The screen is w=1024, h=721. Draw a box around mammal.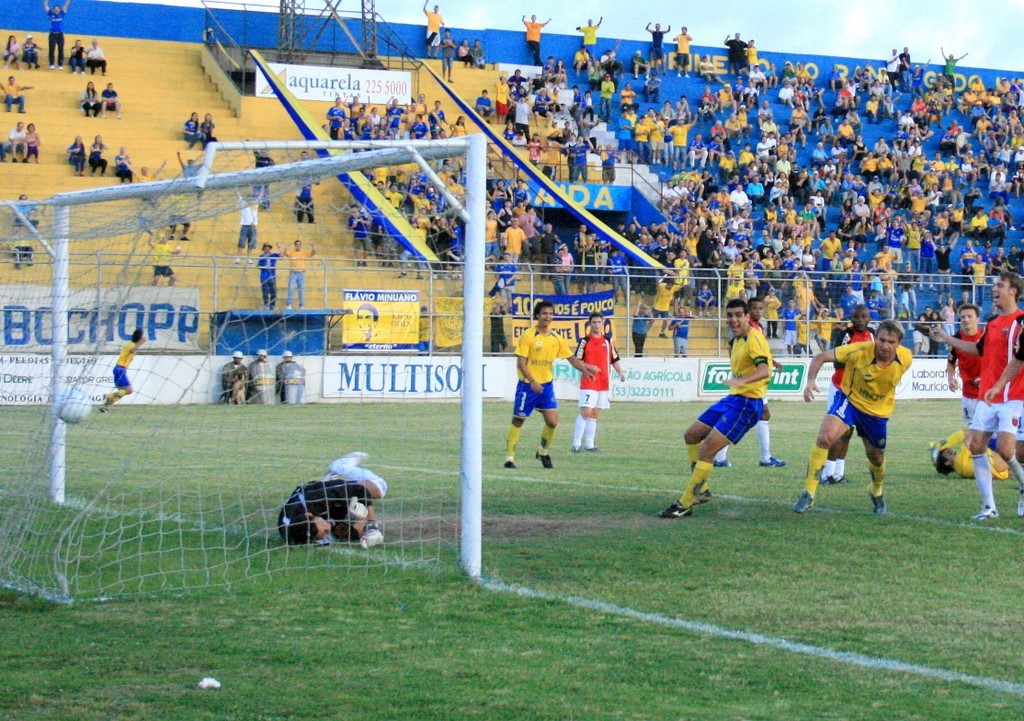
<box>489,298,510,355</box>.
